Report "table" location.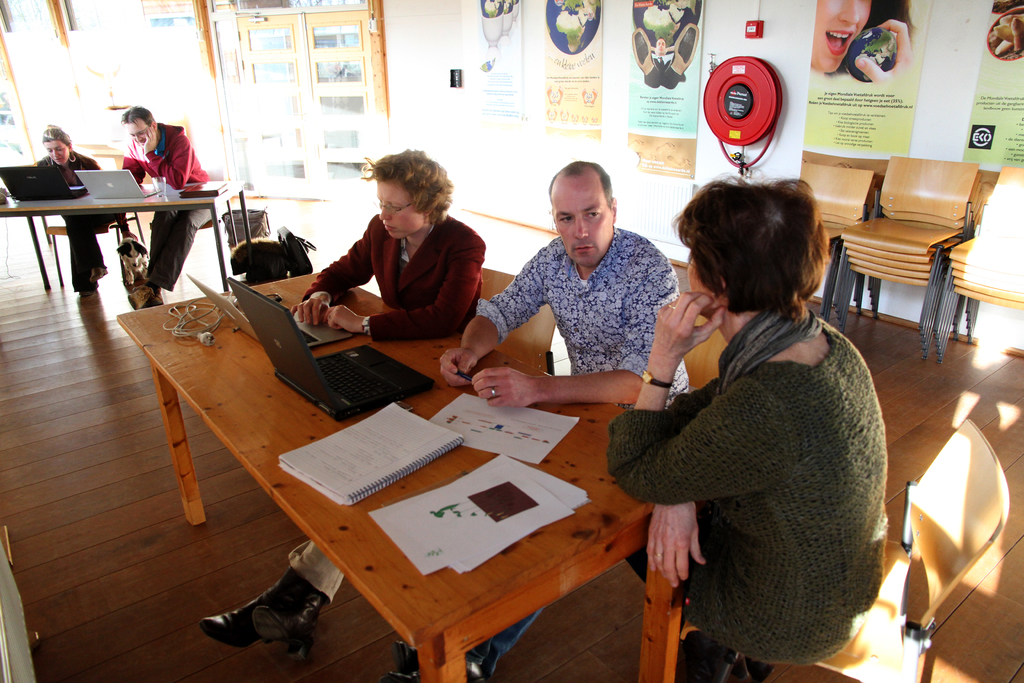
Report: detection(0, 179, 234, 289).
